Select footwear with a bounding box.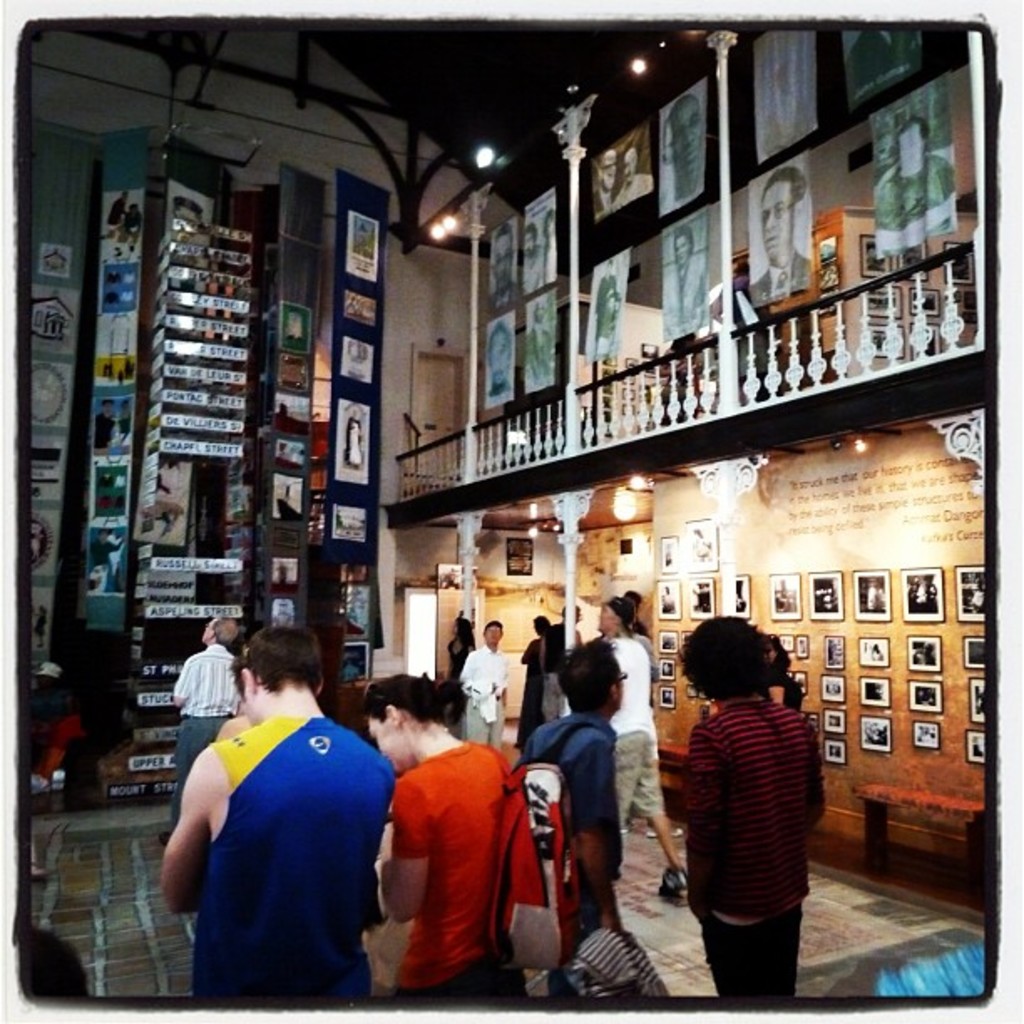
(661, 870, 683, 907).
